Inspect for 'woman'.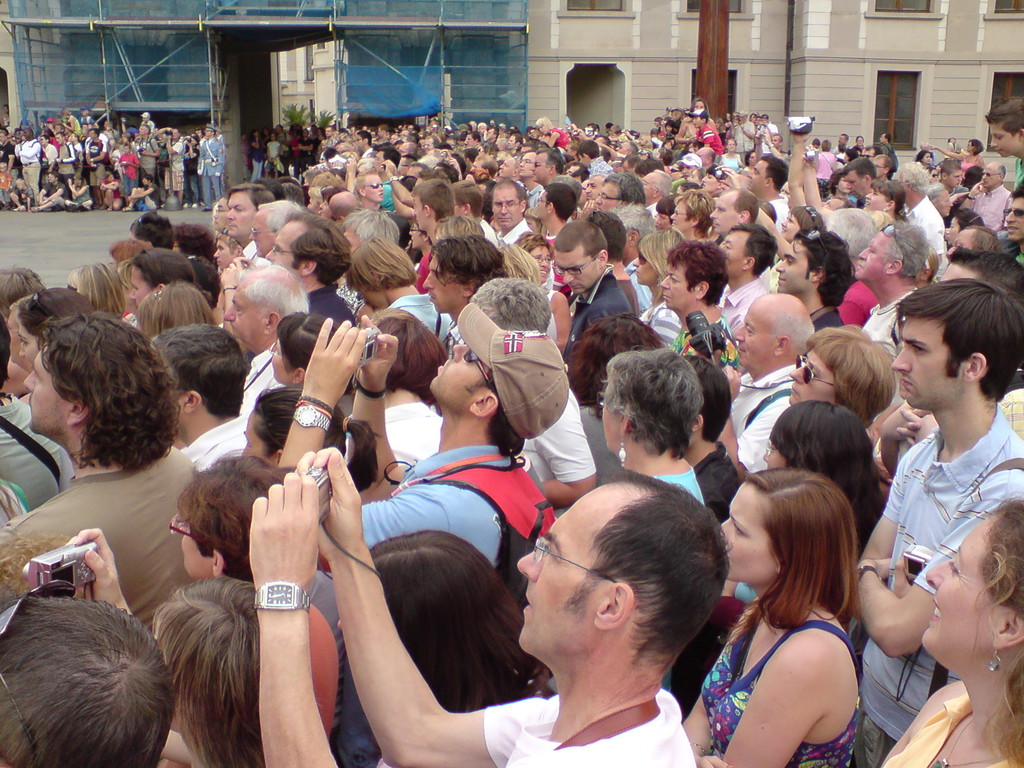
Inspection: [62,173,91,213].
